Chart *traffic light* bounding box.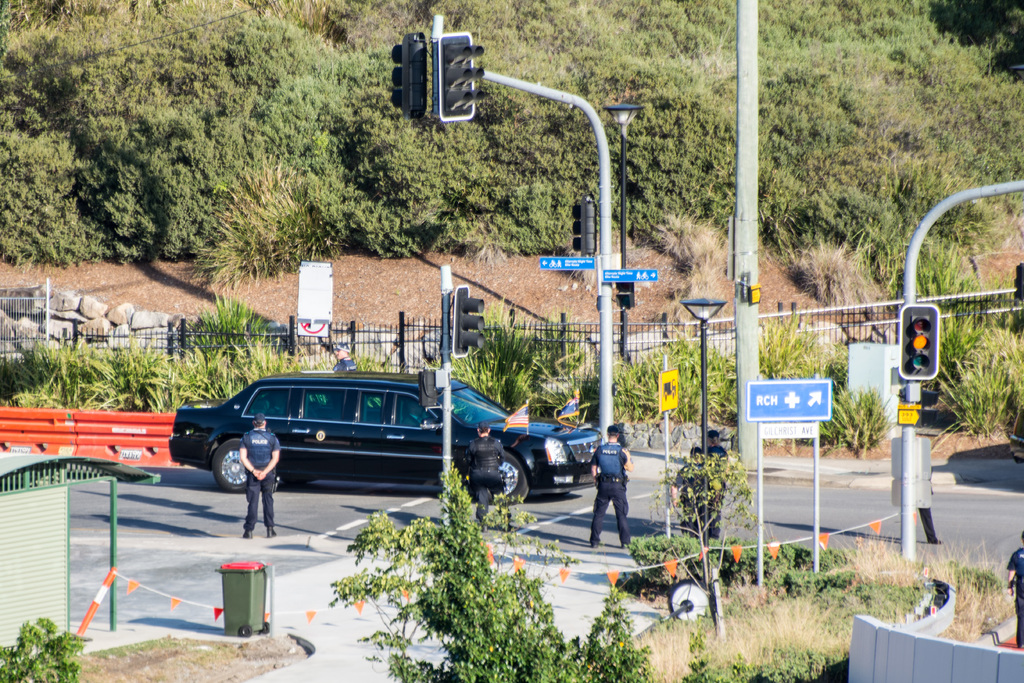
Charted: region(745, 283, 763, 304).
